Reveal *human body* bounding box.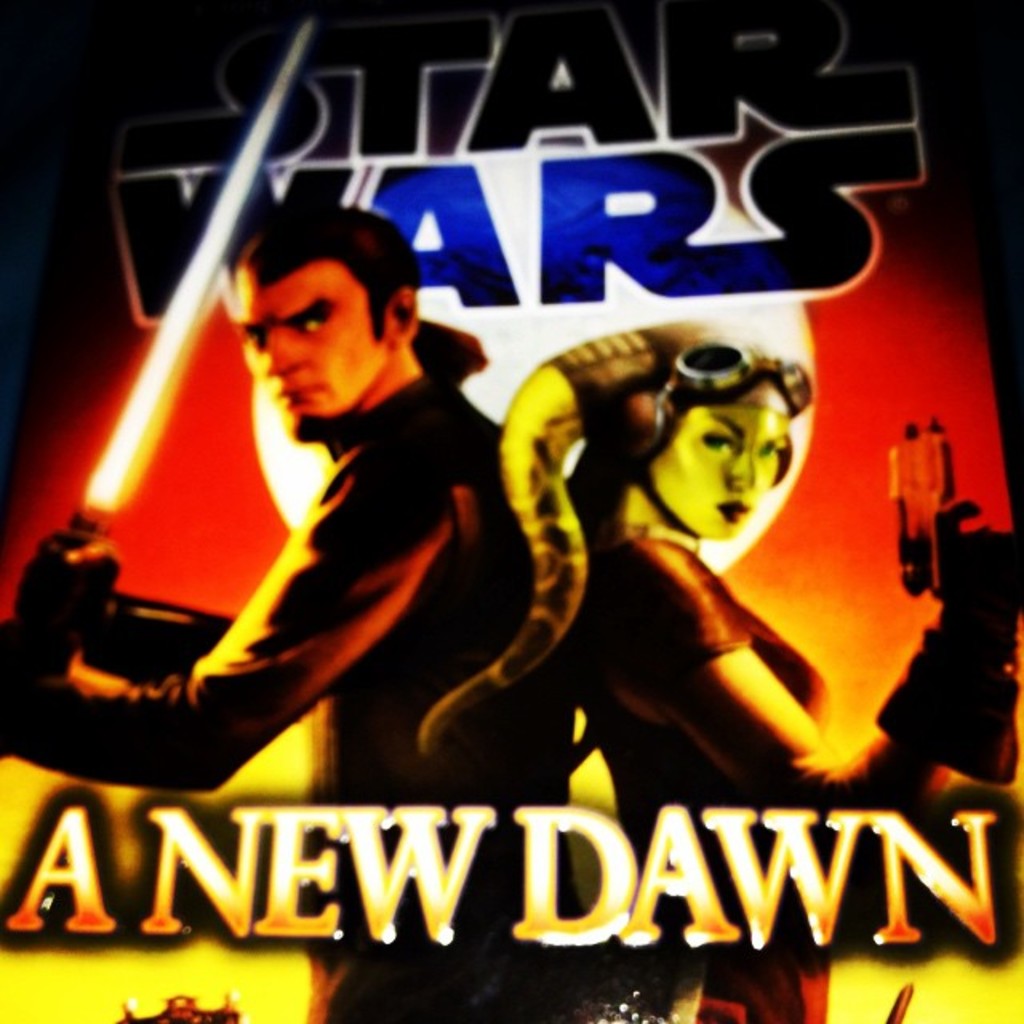
Revealed: bbox=[419, 323, 1022, 1022].
